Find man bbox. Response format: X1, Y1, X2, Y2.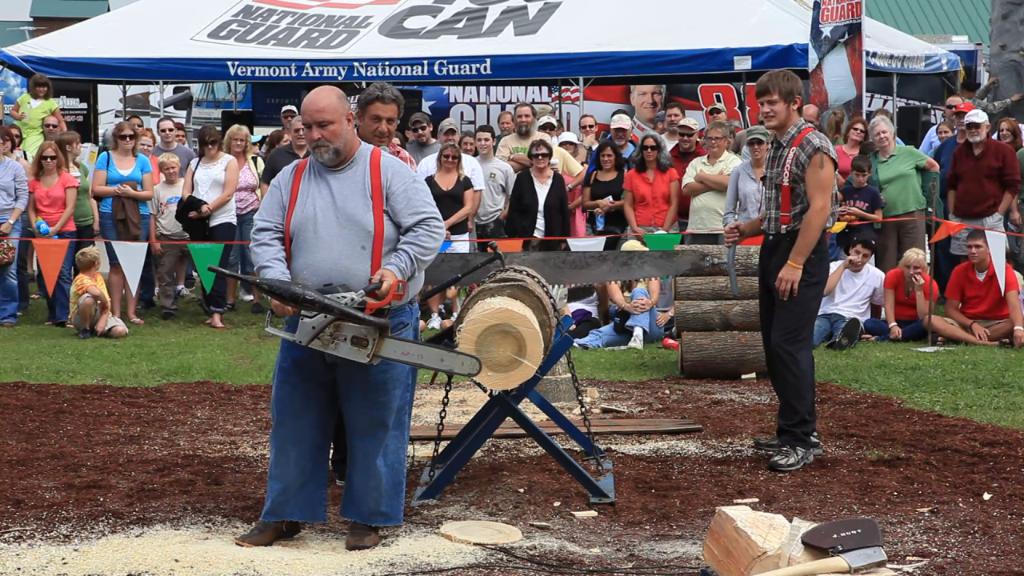
259, 102, 295, 154.
